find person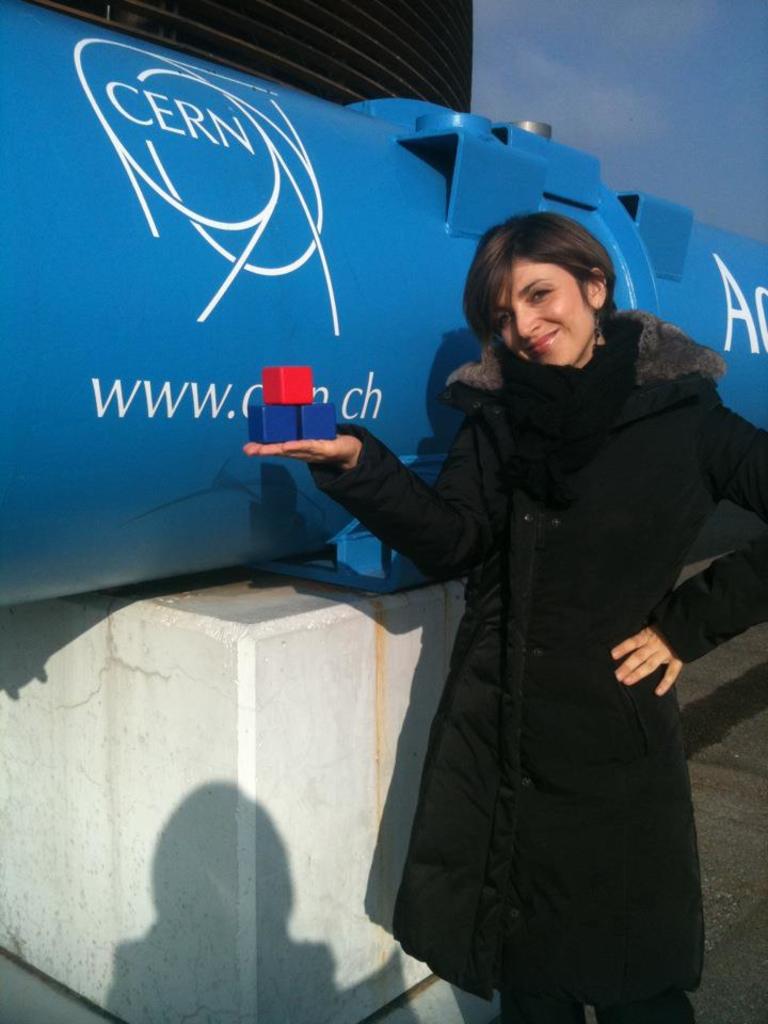
pyautogui.locateOnScreen(301, 141, 733, 1023)
